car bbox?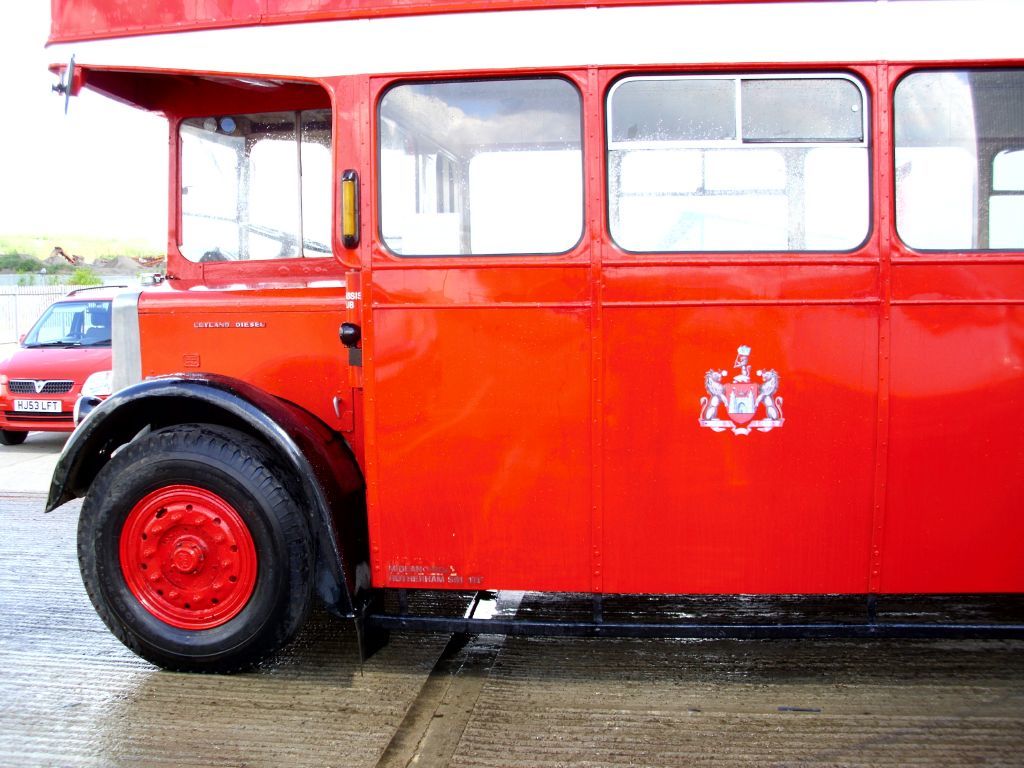
{"left": 0, "top": 287, "right": 123, "bottom": 443}
